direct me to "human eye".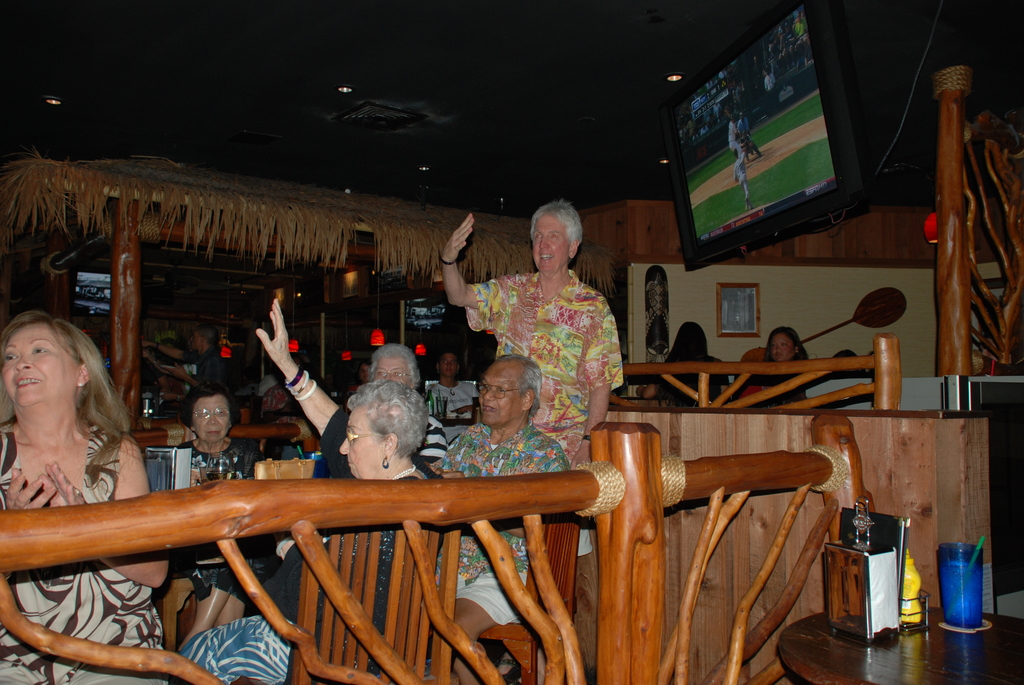
Direction: [x1=551, y1=234, x2=559, y2=240].
